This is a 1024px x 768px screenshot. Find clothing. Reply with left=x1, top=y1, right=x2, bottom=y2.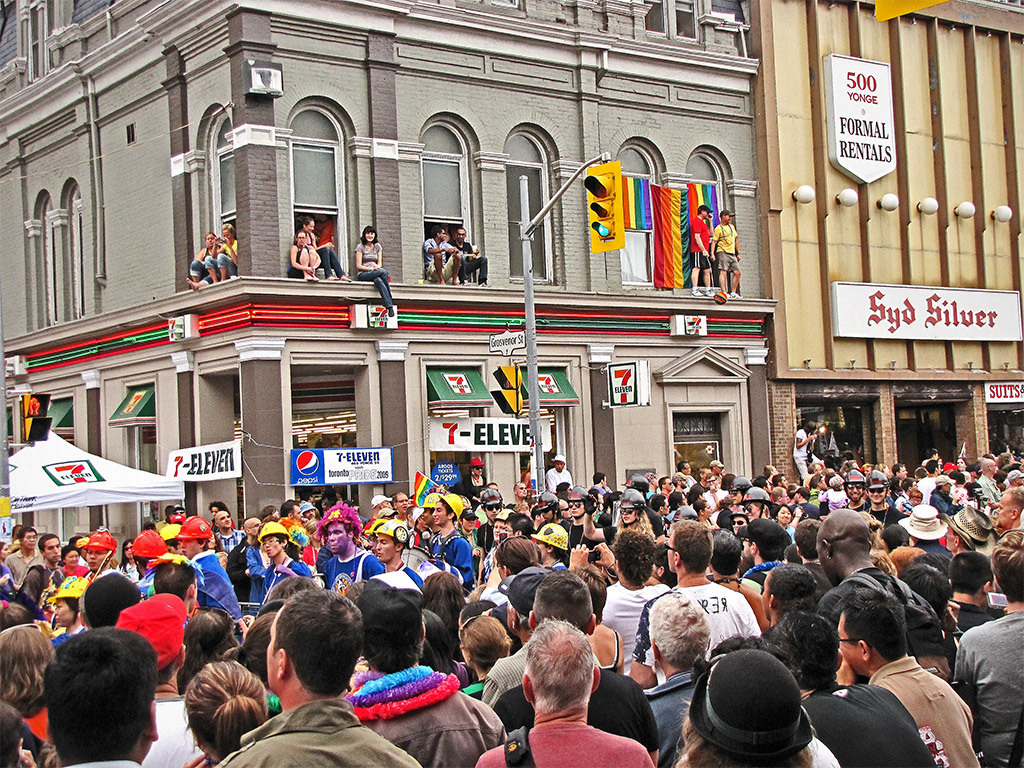
left=606, top=519, right=663, bottom=535.
